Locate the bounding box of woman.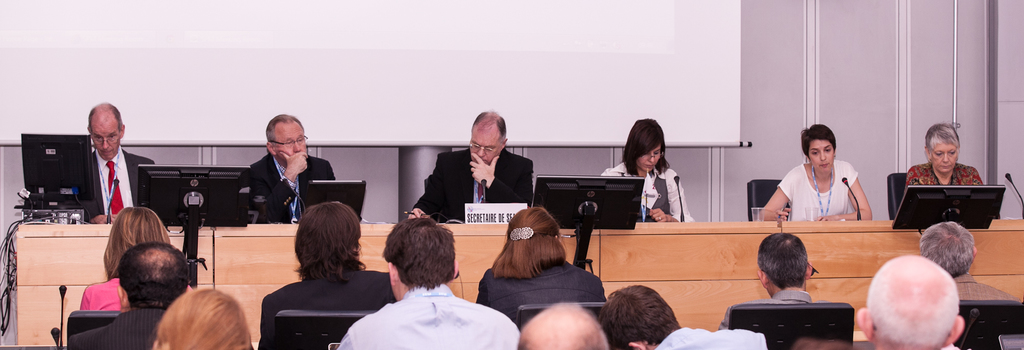
Bounding box: {"left": 760, "top": 125, "right": 867, "bottom": 220}.
